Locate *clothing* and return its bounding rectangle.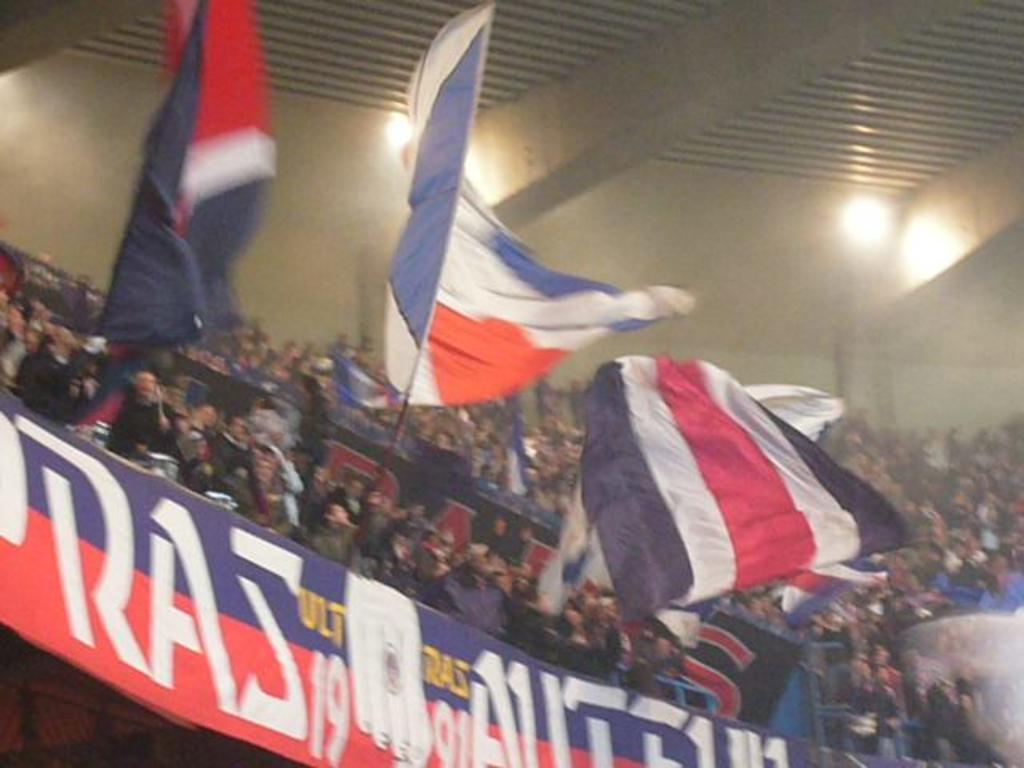
312 504 371 578.
